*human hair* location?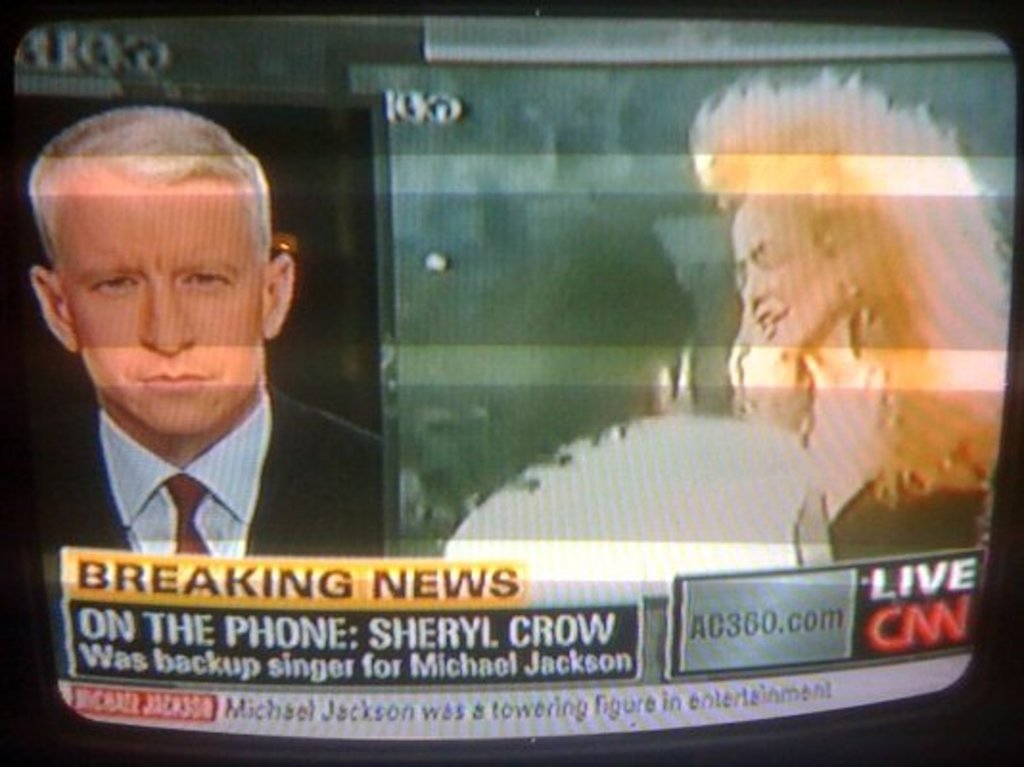
pyautogui.locateOnScreen(58, 117, 280, 293)
